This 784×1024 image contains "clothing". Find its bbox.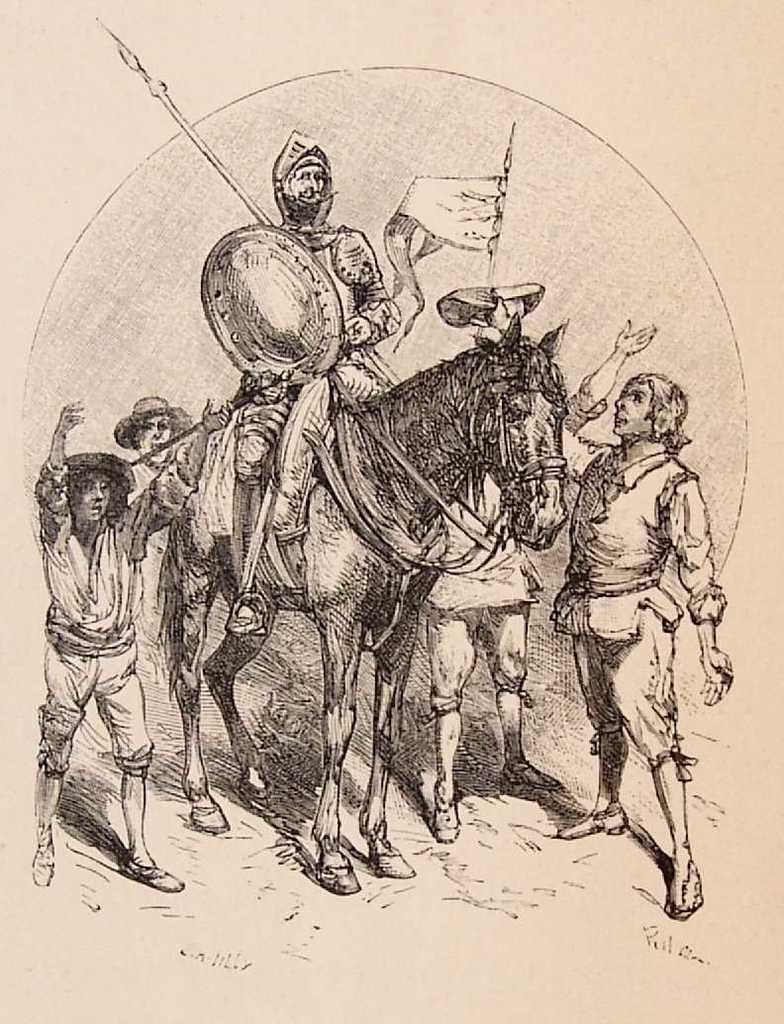
31/433/156/858.
